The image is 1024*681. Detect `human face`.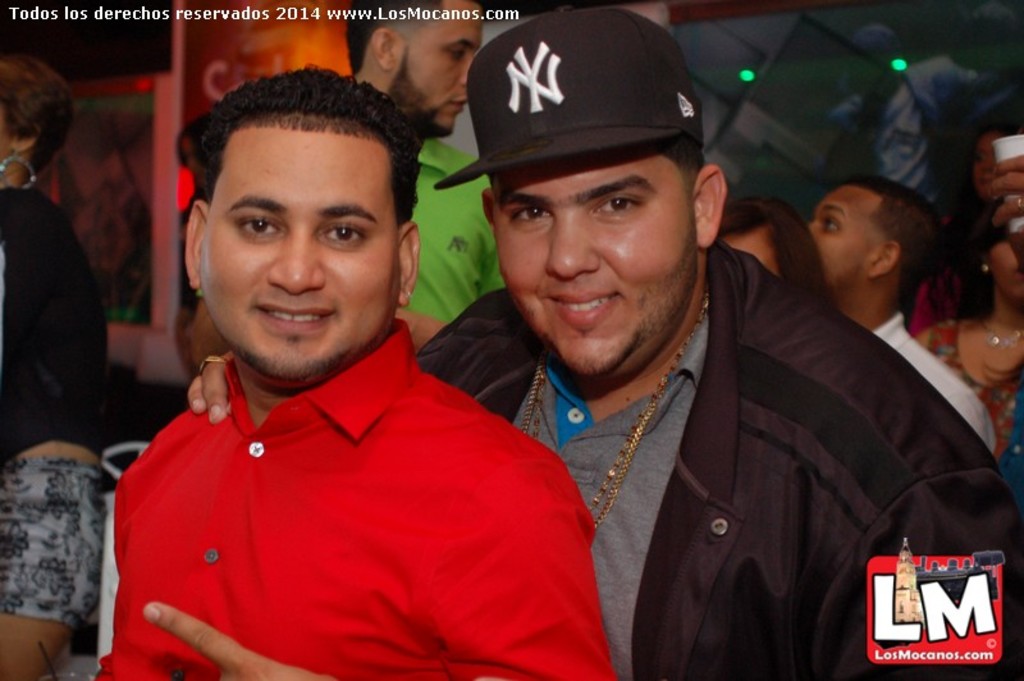
Detection: l=988, t=239, r=1023, b=303.
